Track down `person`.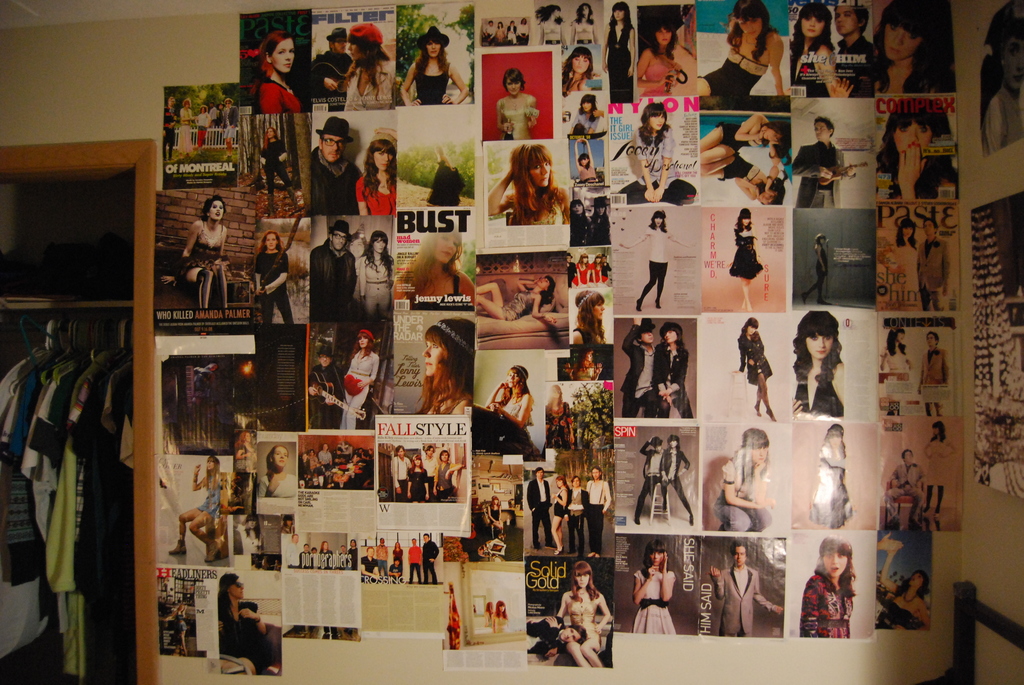
Tracked to <box>630,548,685,644</box>.
